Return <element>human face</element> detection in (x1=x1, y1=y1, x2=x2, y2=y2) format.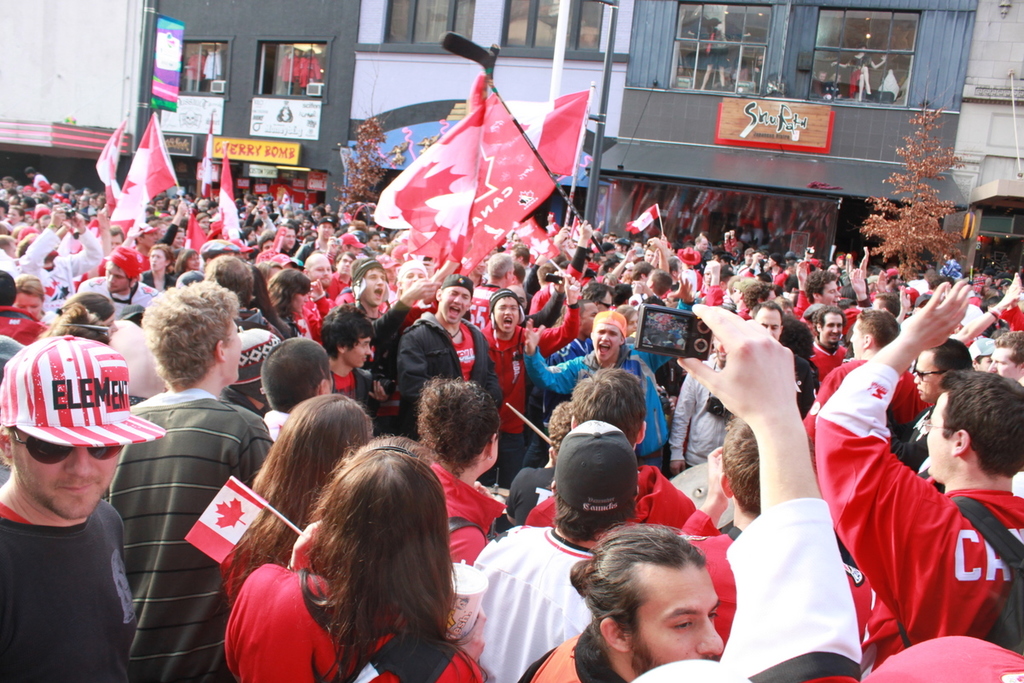
(x1=347, y1=246, x2=362, y2=254).
